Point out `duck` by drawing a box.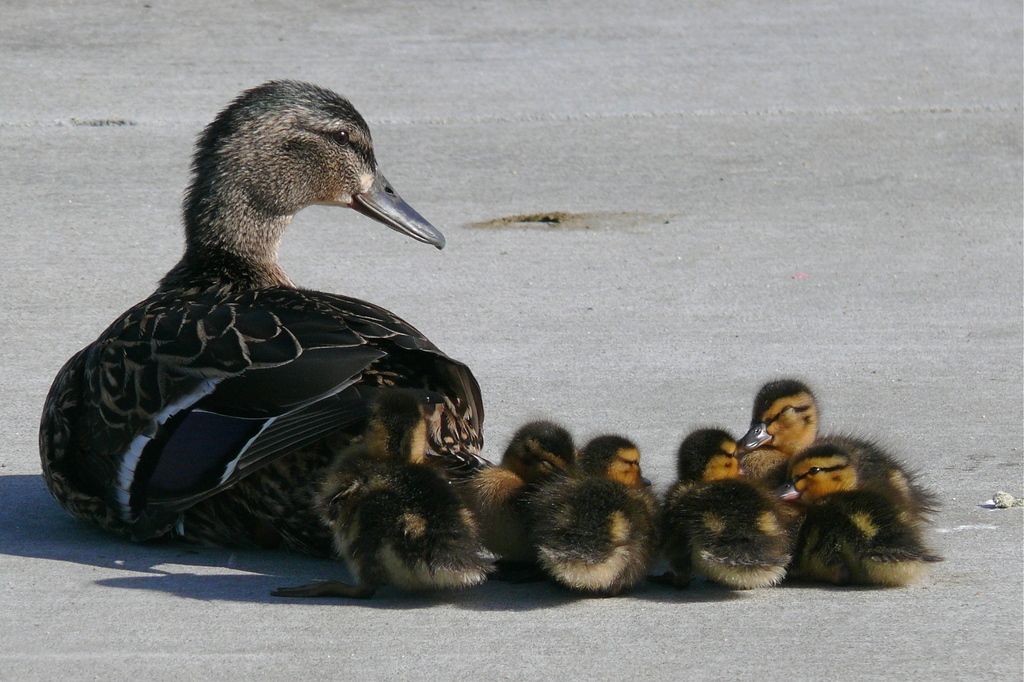
bbox=(311, 388, 546, 603).
